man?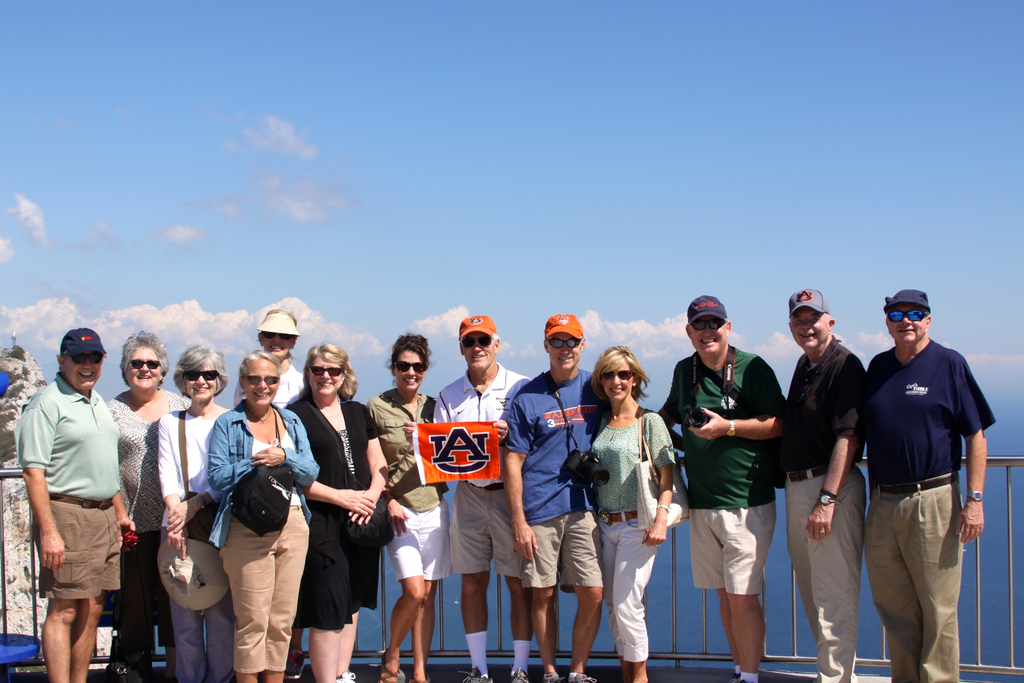
{"x1": 506, "y1": 313, "x2": 613, "y2": 682}
